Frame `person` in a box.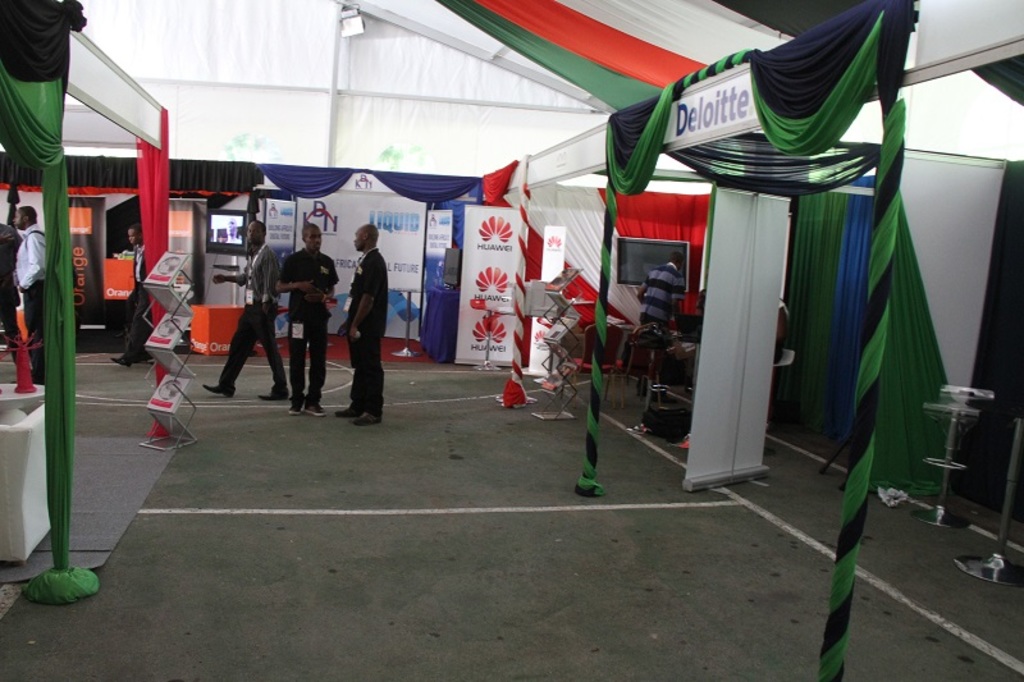
rect(201, 214, 294, 402).
